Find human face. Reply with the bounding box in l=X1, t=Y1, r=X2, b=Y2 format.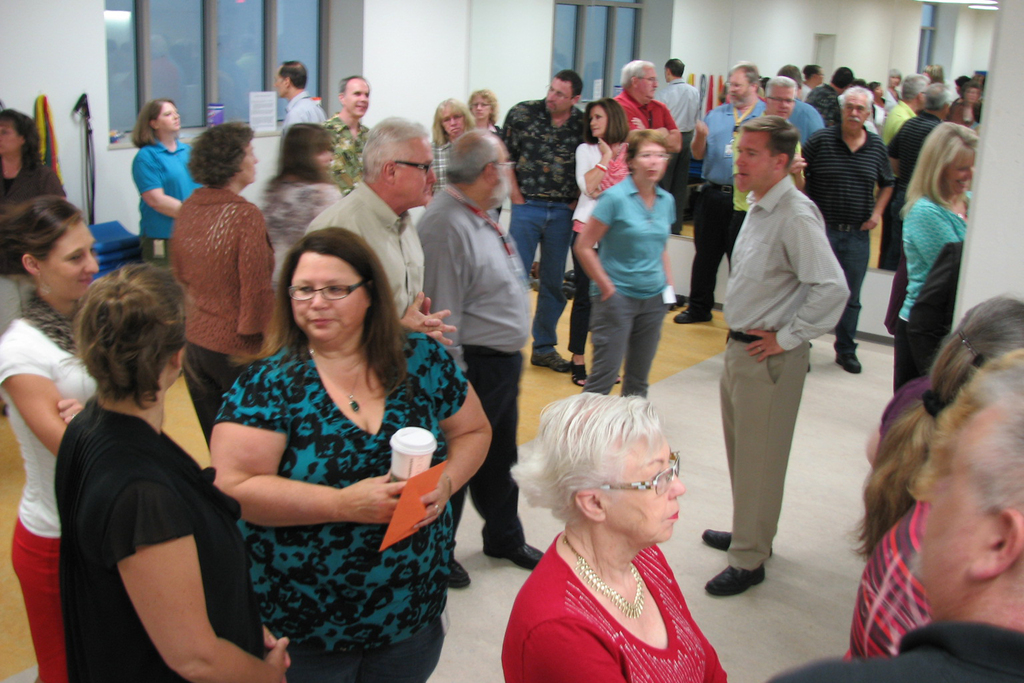
l=40, t=220, r=97, b=300.
